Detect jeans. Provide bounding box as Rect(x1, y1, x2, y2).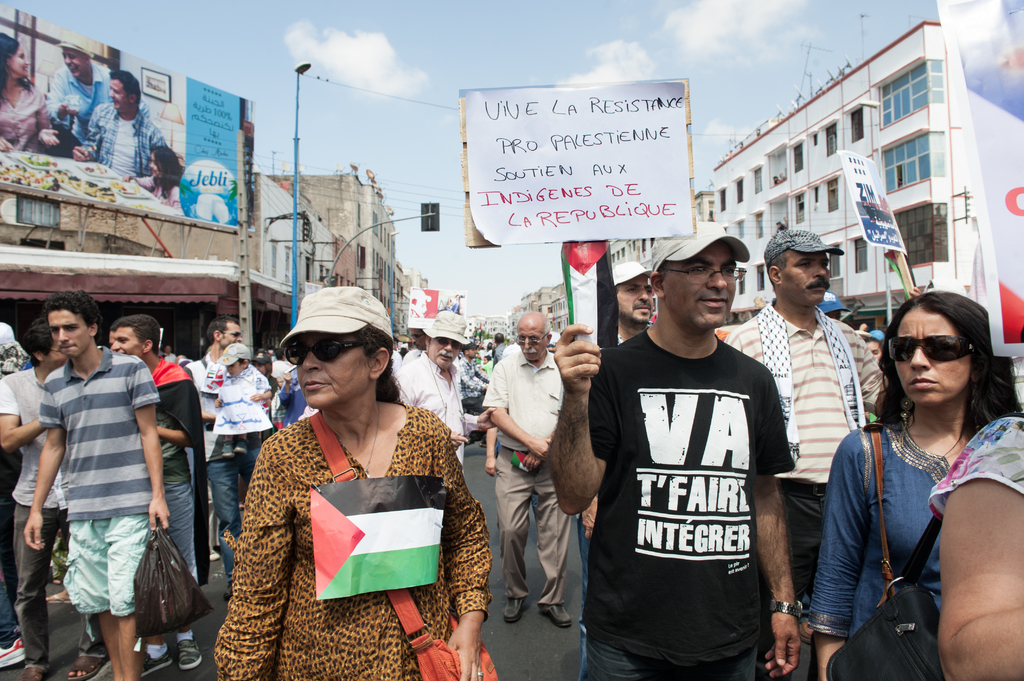
Rect(10, 502, 111, 668).
